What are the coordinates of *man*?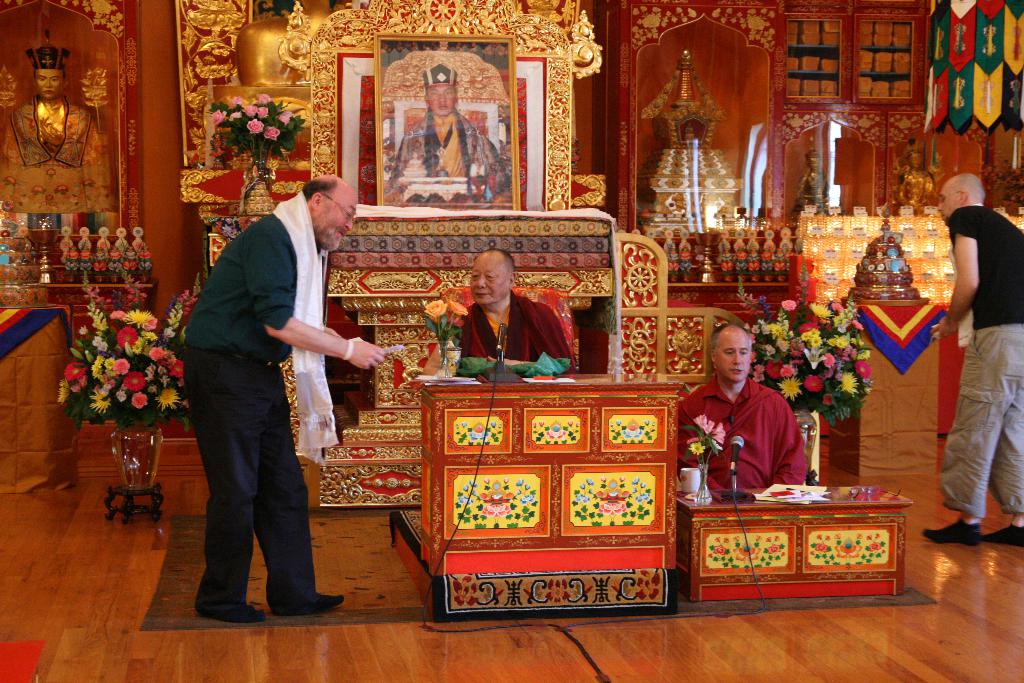
Rect(5, 42, 113, 219).
